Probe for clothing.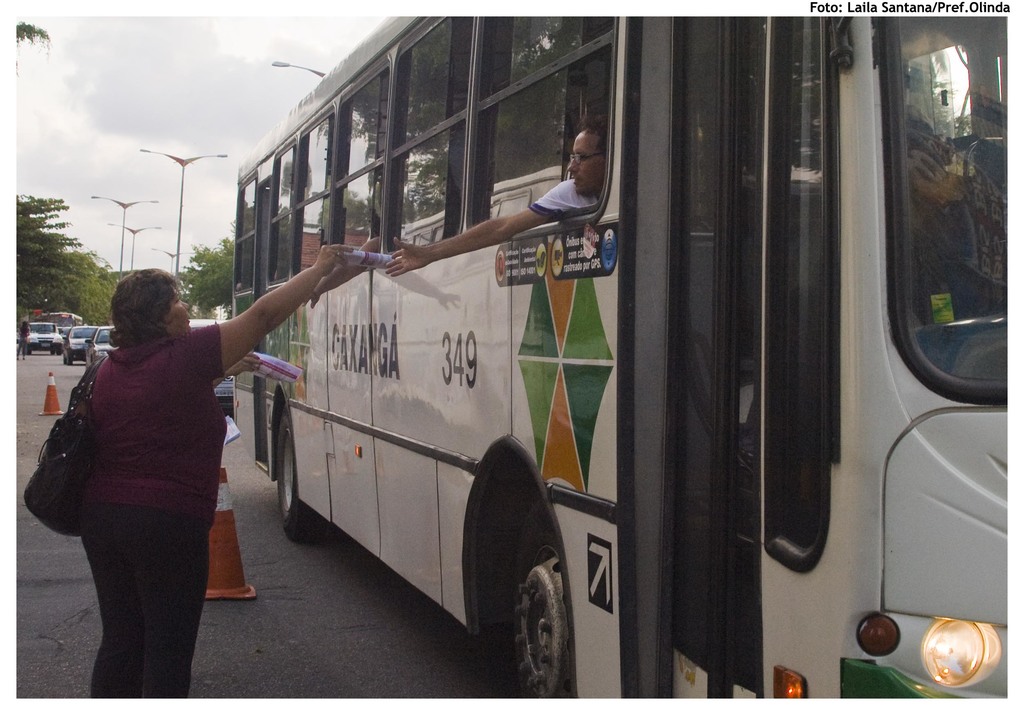
Probe result: (left=70, top=335, right=227, bottom=708).
